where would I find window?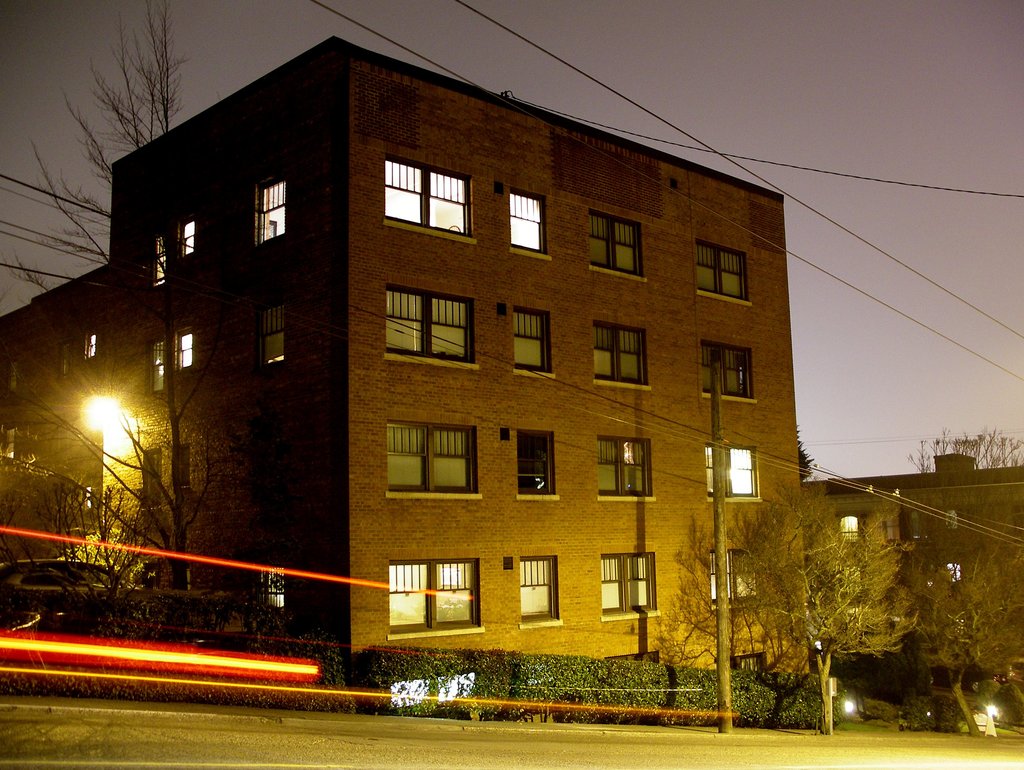
At (157,232,170,284).
